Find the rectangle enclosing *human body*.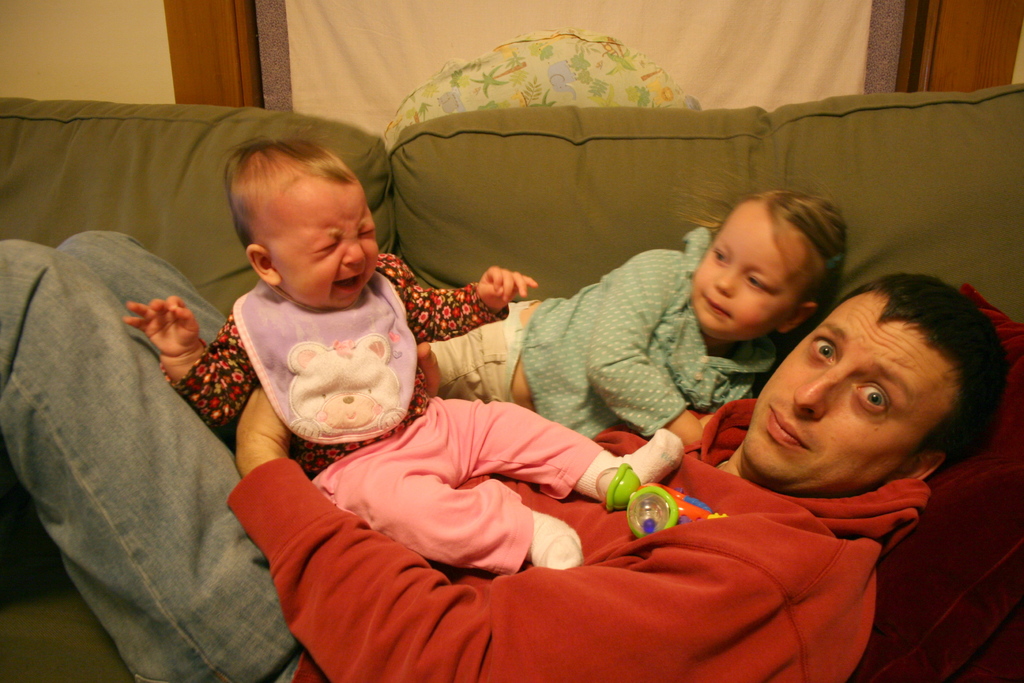
<region>0, 227, 883, 682</region>.
